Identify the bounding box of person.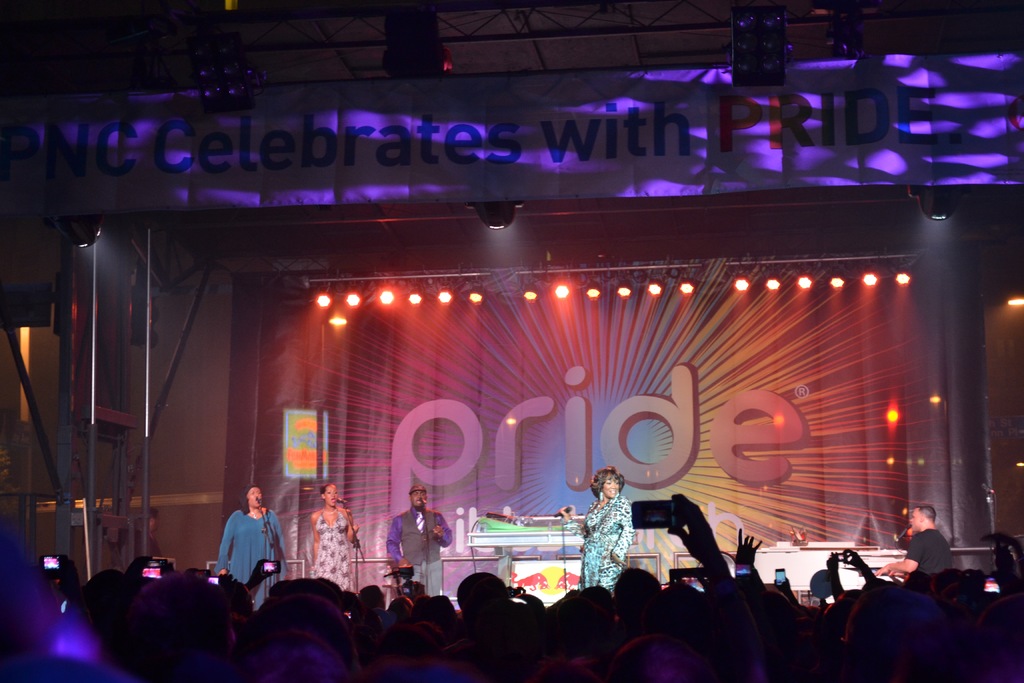
556/472/629/593.
